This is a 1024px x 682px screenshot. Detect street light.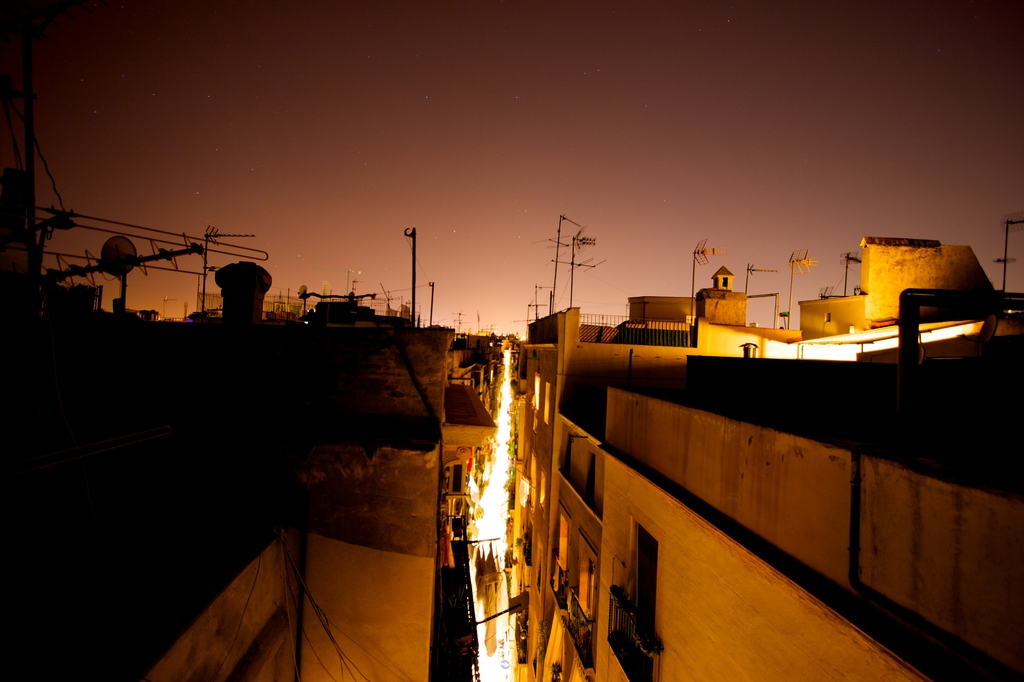
rect(345, 267, 365, 304).
